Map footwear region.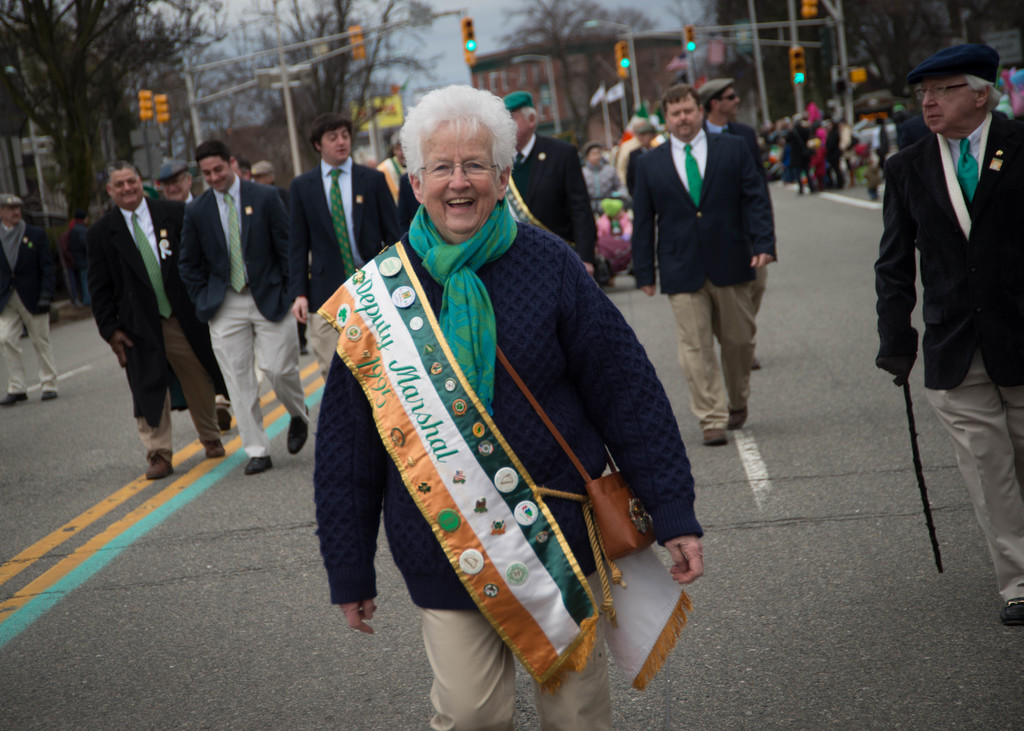
Mapped to {"x1": 201, "y1": 440, "x2": 227, "y2": 461}.
